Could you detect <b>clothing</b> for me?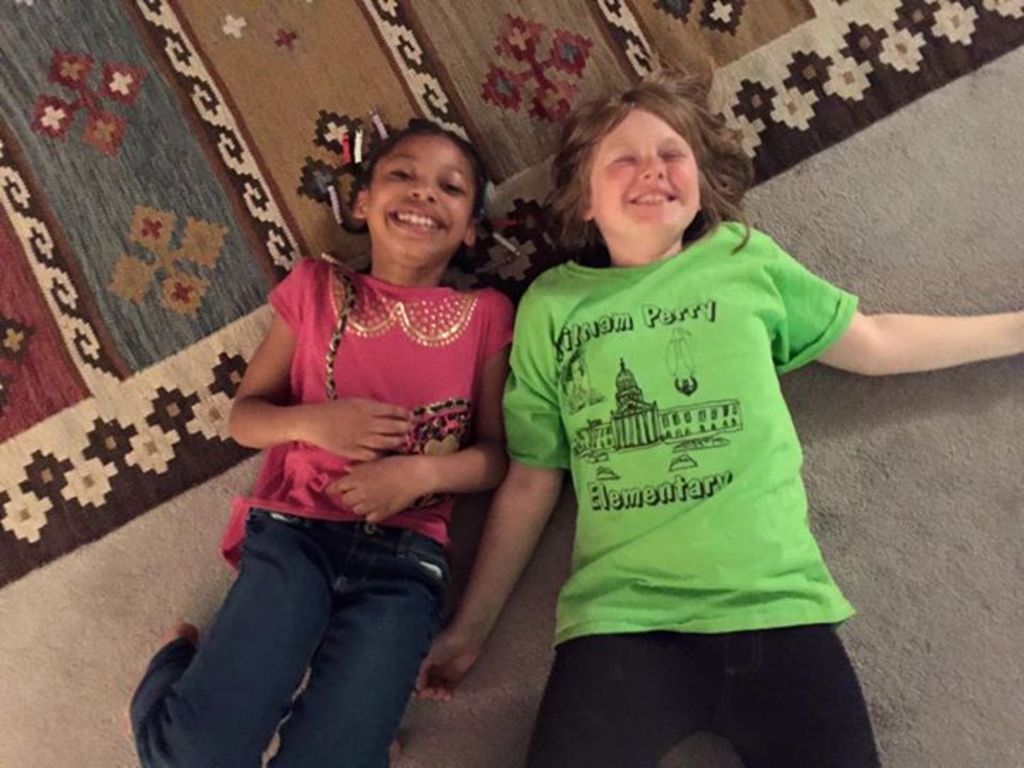
Detection result: l=124, t=252, r=518, b=767.
